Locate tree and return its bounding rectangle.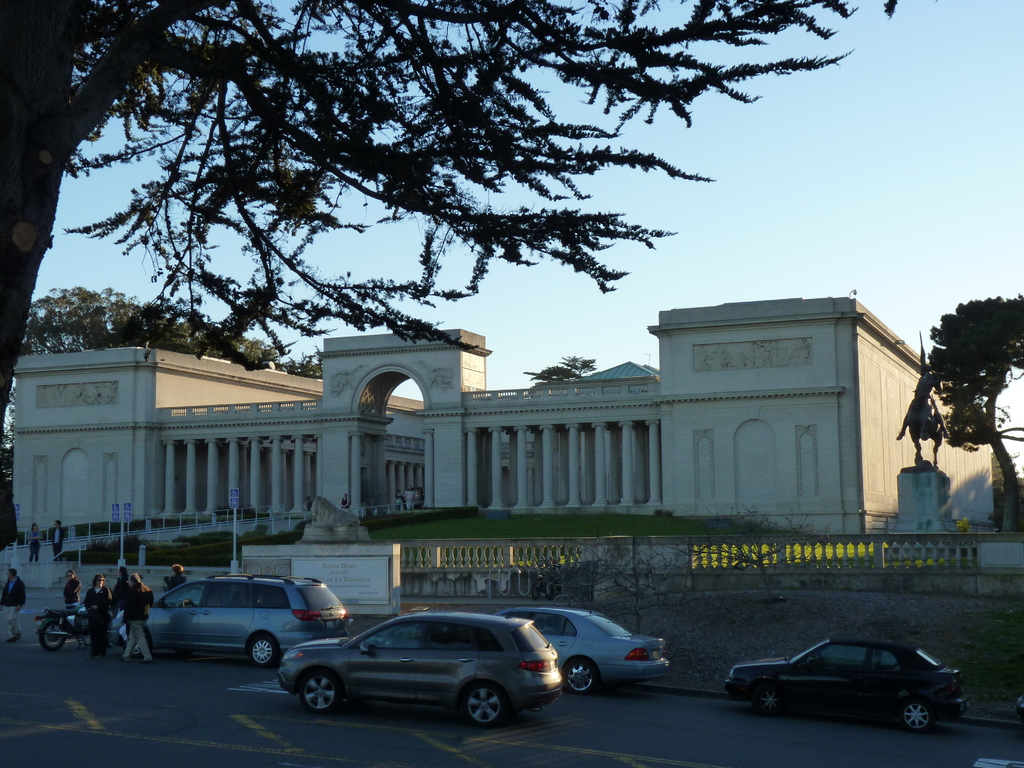
{"x1": 521, "y1": 351, "x2": 599, "y2": 387}.
